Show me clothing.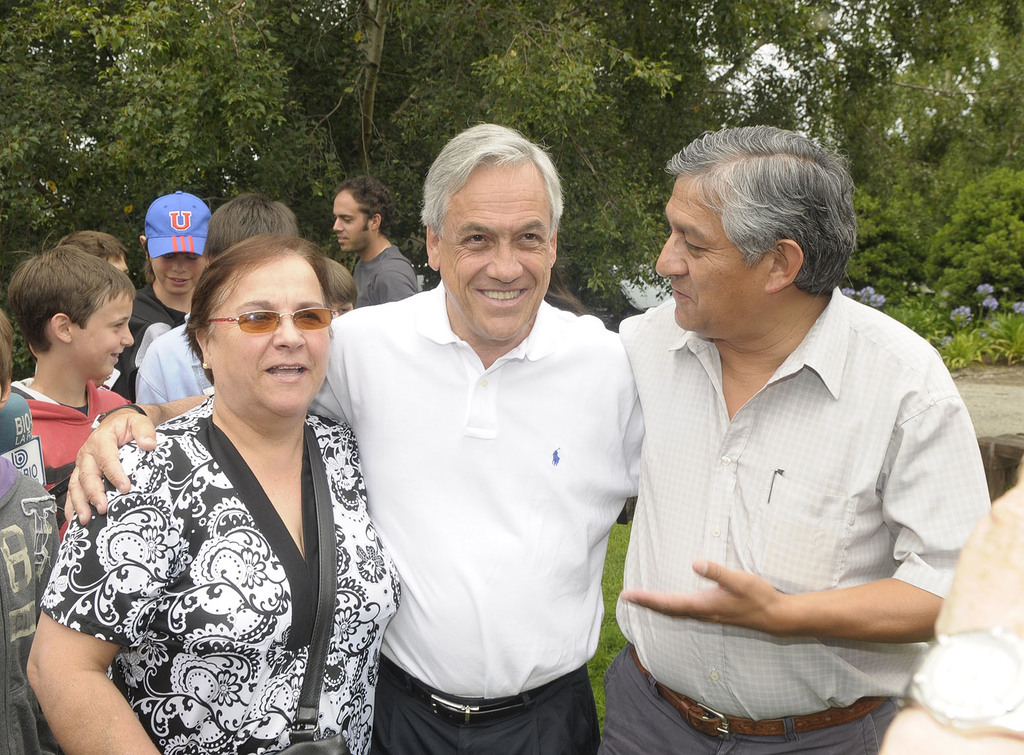
clothing is here: <bbox>36, 393, 404, 754</bbox>.
